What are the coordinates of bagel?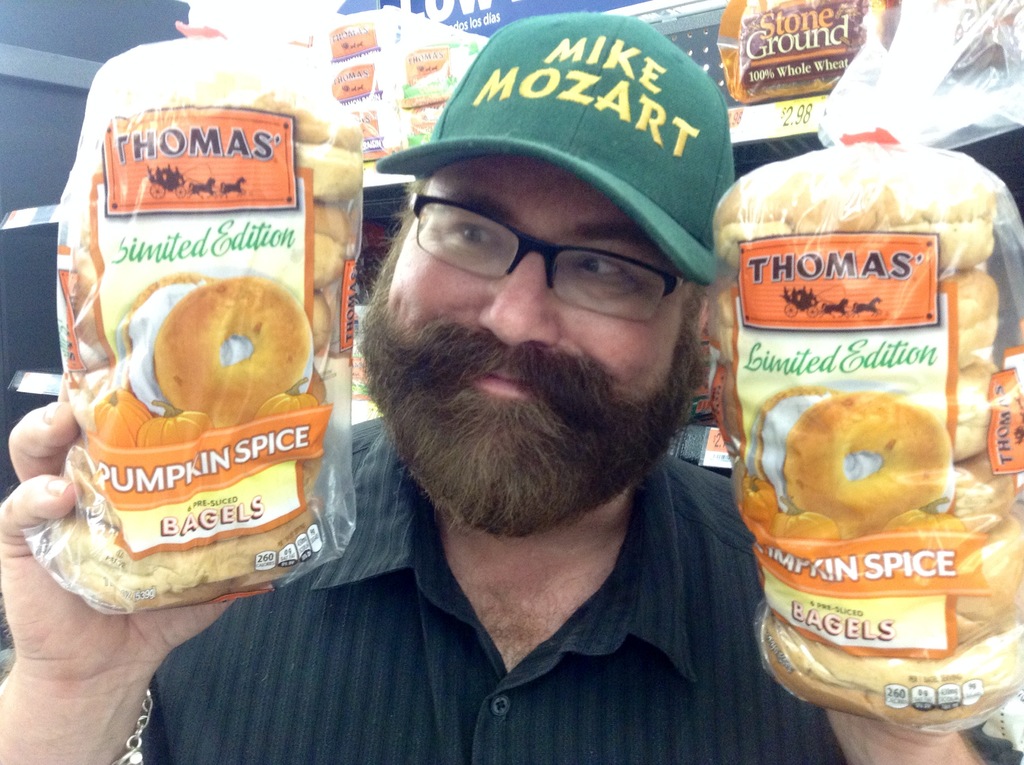
<bbox>159, 272, 311, 431</bbox>.
